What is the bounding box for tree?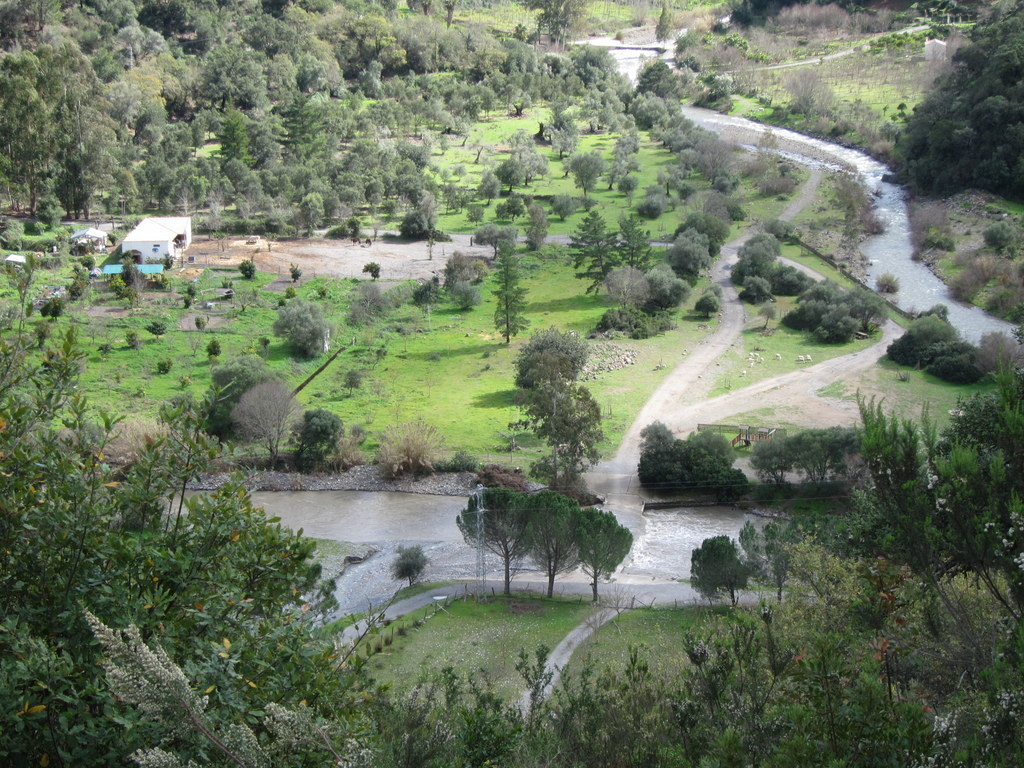
(521, 489, 580, 611).
